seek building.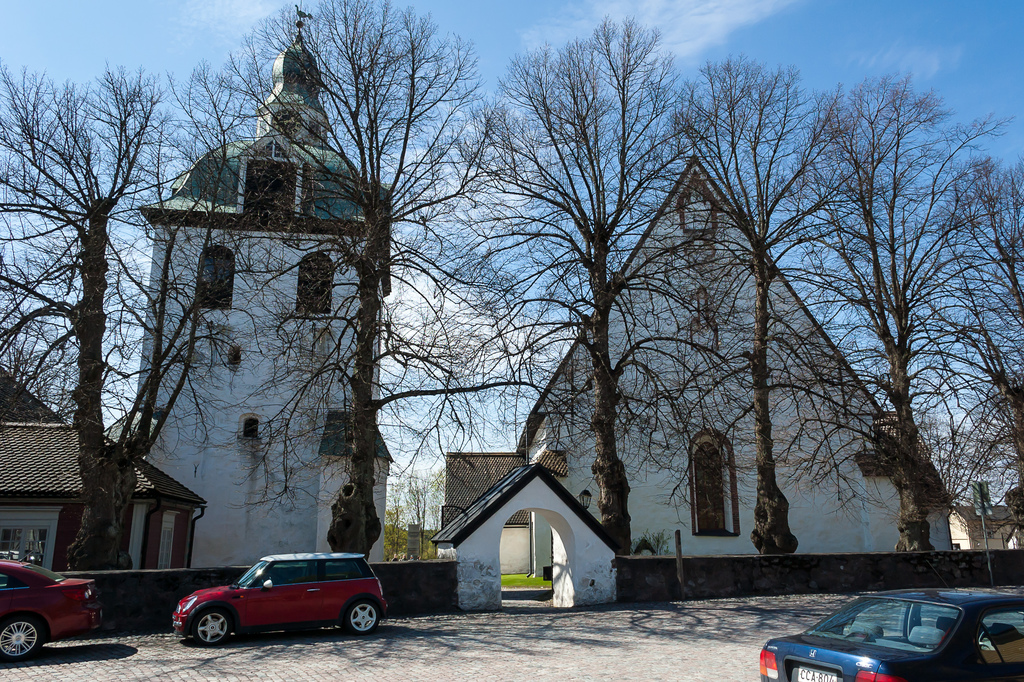
bbox=[105, 4, 396, 562].
